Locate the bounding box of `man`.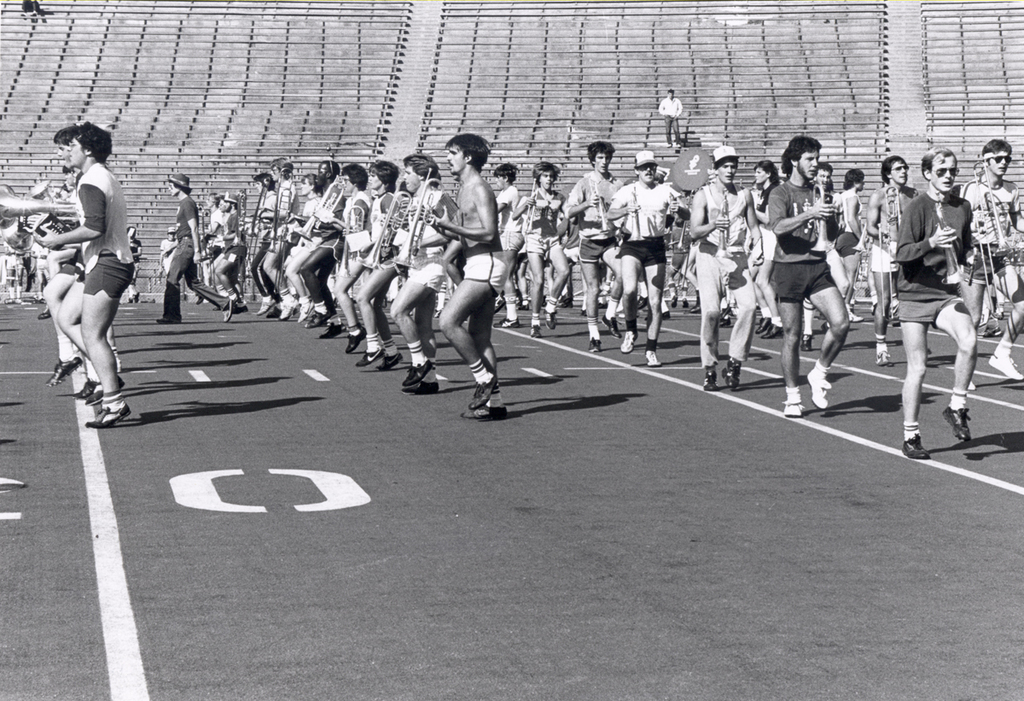
Bounding box: pyautogui.locateOnScreen(393, 149, 456, 392).
